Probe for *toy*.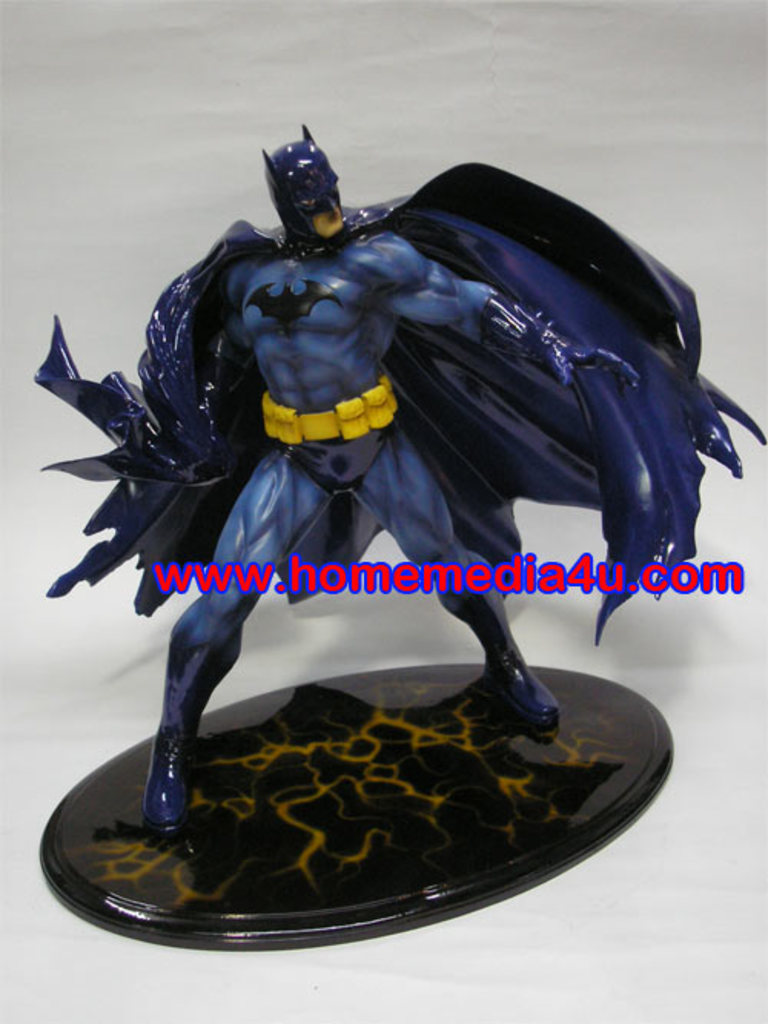
Probe result: 29,123,766,976.
